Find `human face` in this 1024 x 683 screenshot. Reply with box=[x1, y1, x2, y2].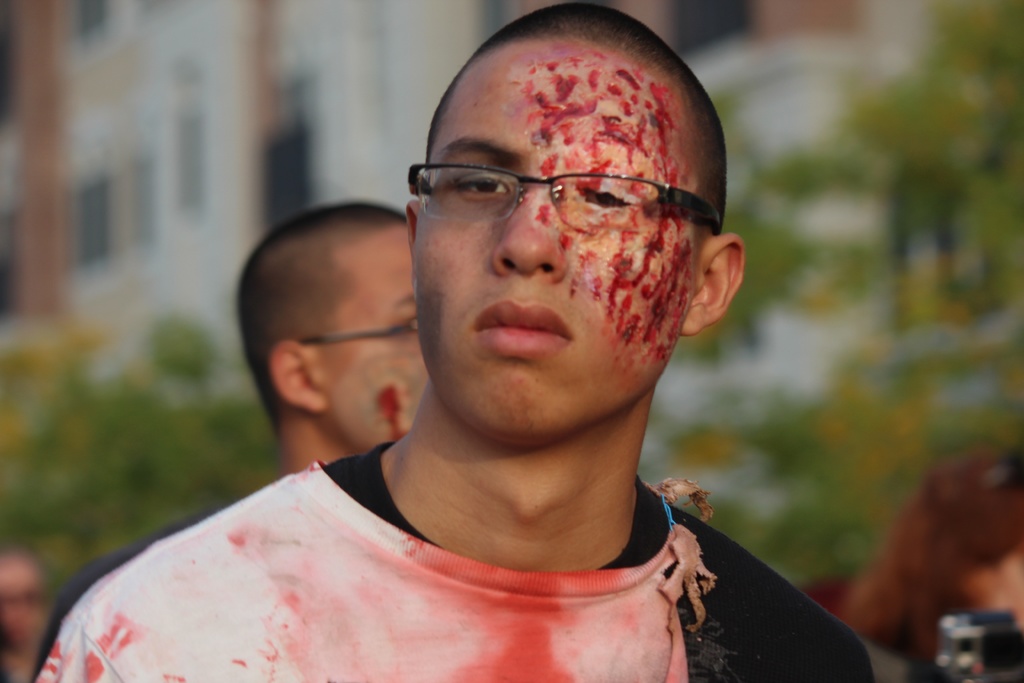
box=[312, 224, 426, 447].
